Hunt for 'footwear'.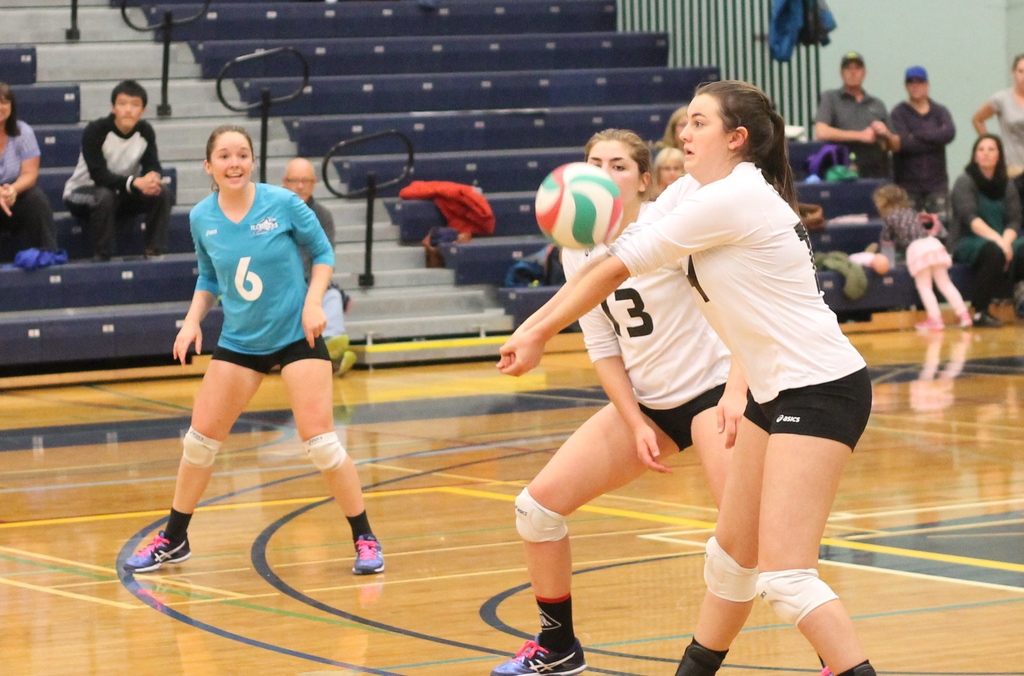
Hunted down at <box>676,634,723,675</box>.
